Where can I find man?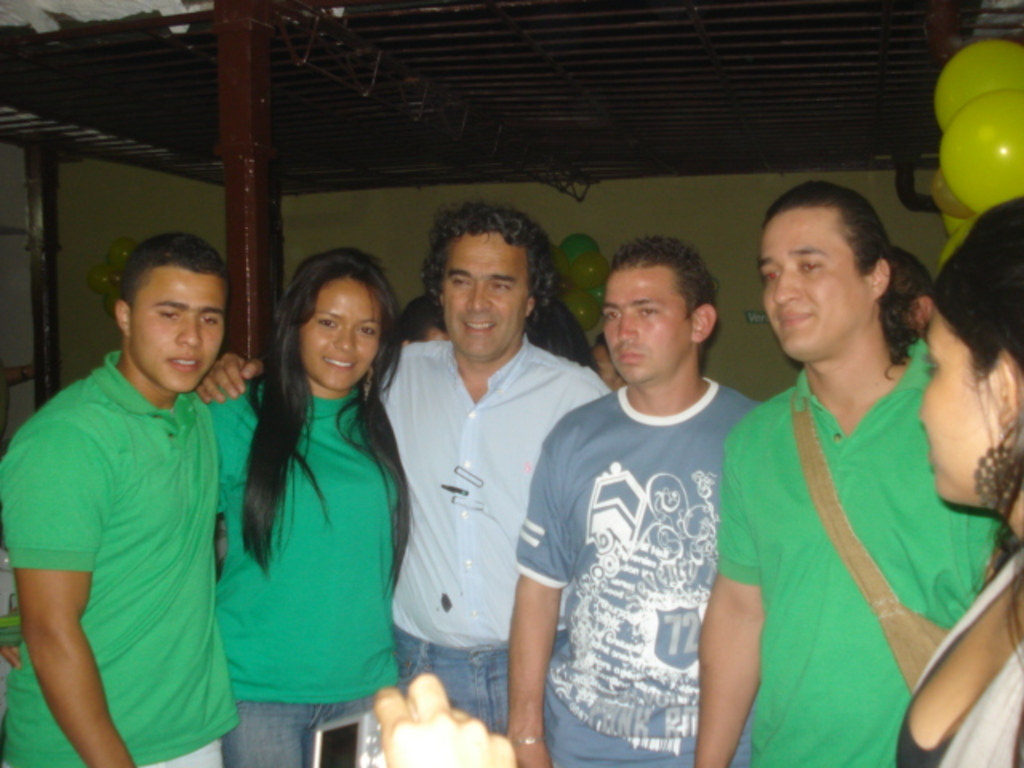
You can find it at {"left": 200, "top": 202, "right": 611, "bottom": 736}.
